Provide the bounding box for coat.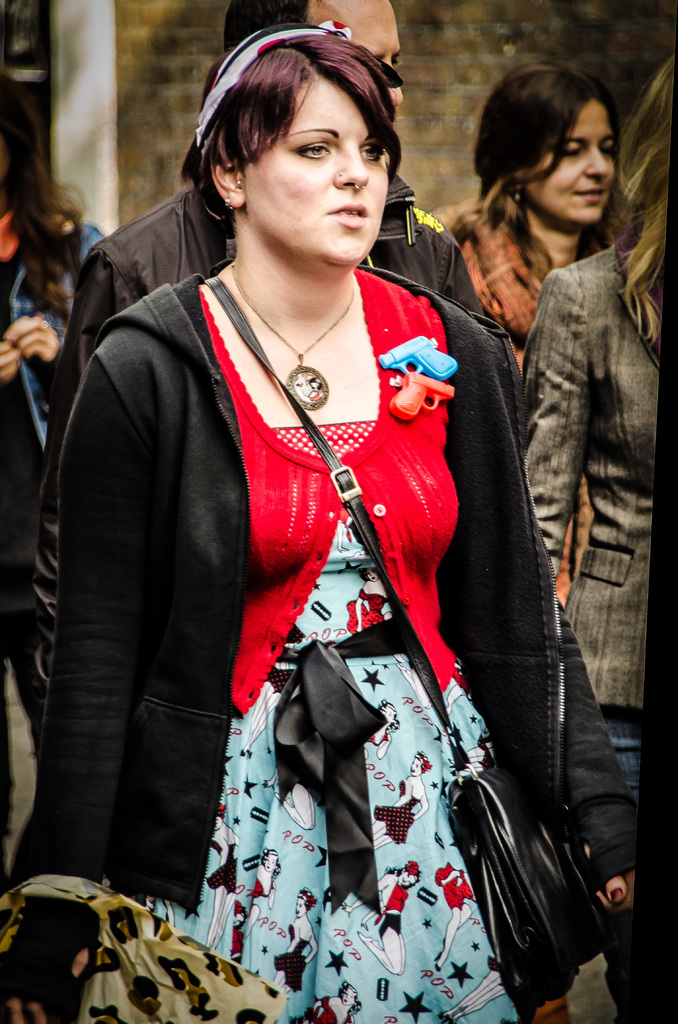
pyautogui.locateOnScreen(524, 232, 672, 720).
